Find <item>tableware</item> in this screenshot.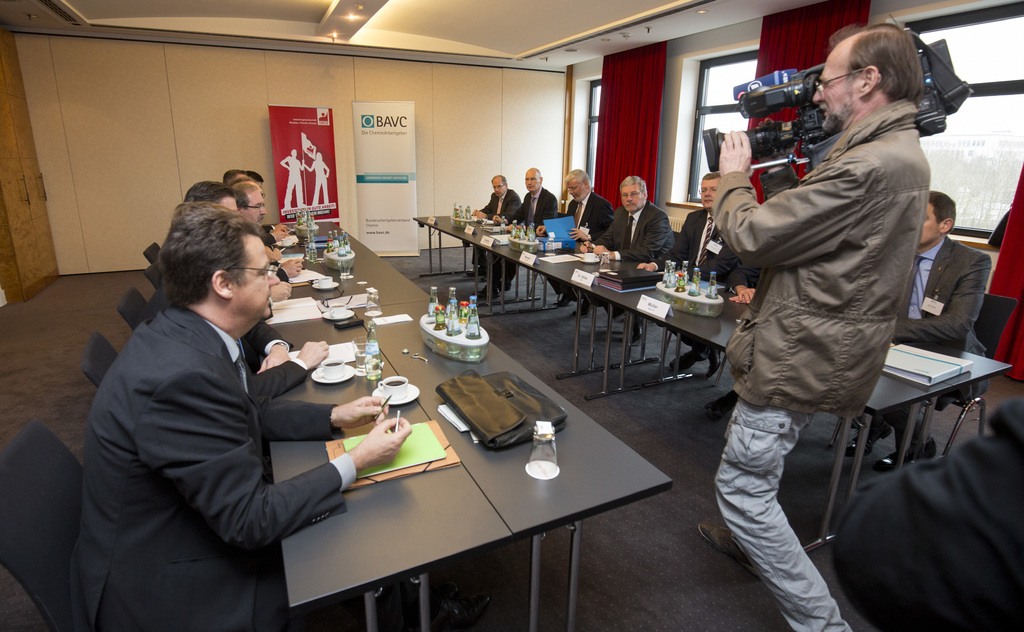
The bounding box for <item>tableware</item> is (x1=317, y1=357, x2=346, y2=377).
